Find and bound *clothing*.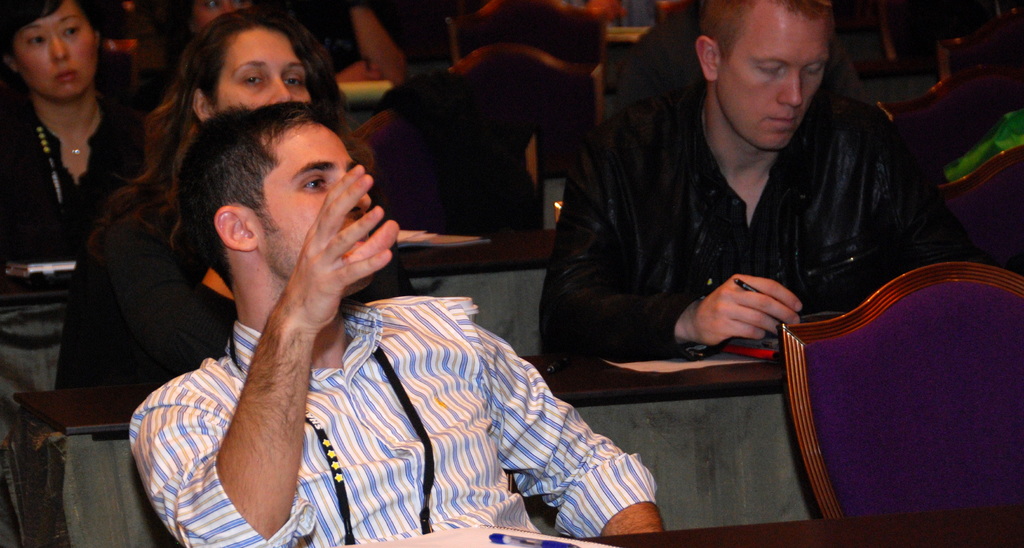
Bound: {"left": 126, "top": 293, "right": 655, "bottom": 547}.
